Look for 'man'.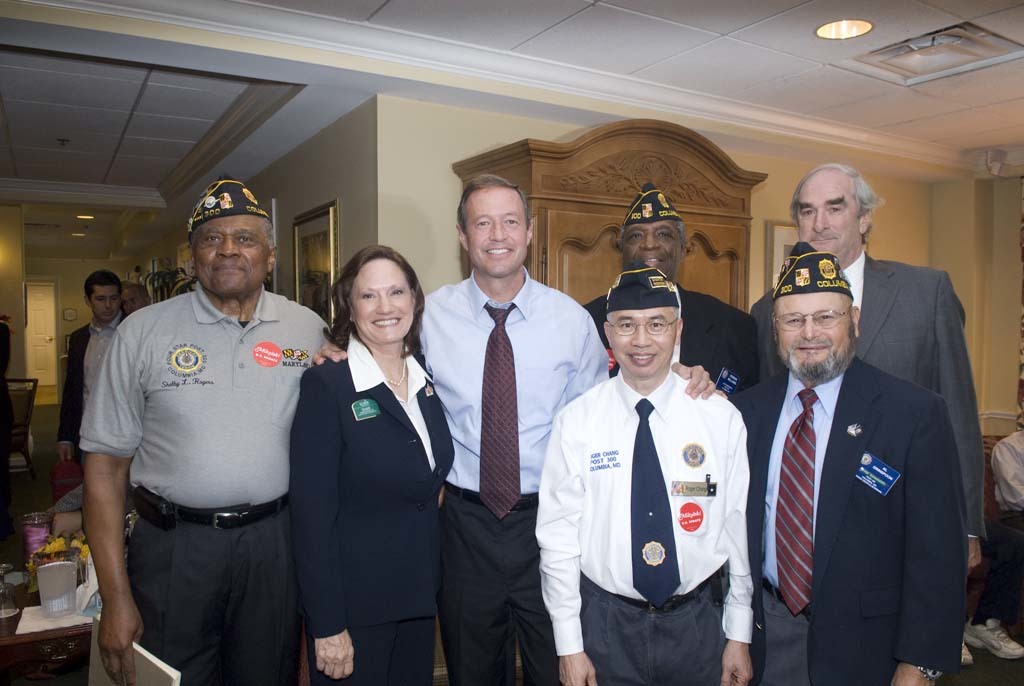
Found: bbox=(585, 183, 755, 374).
